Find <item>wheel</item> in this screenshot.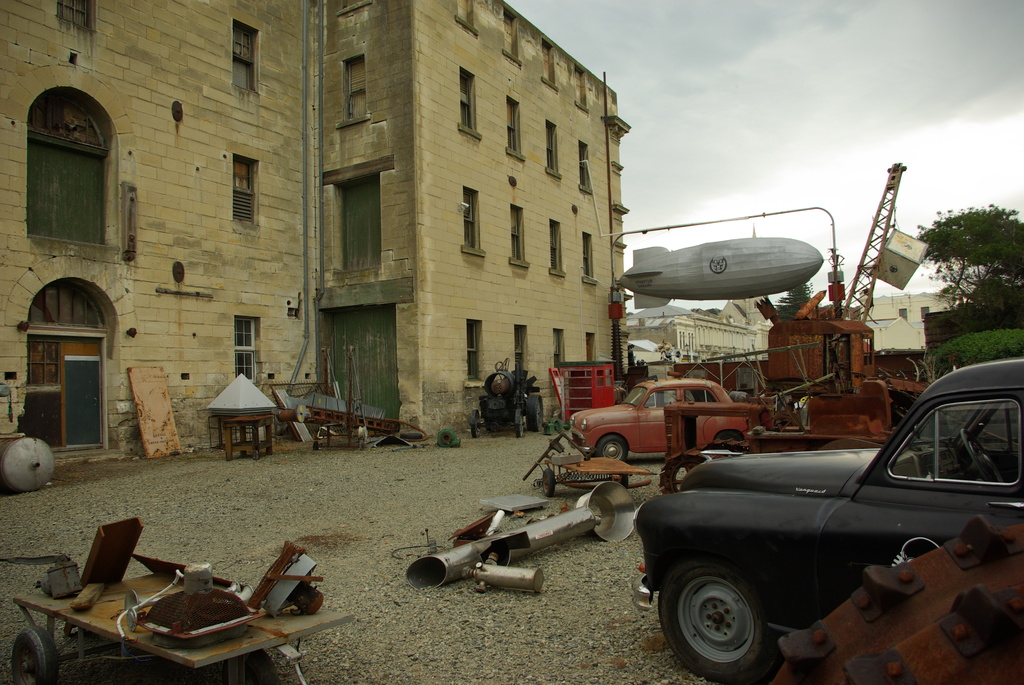
The bounding box for <item>wheel</item> is box(674, 556, 781, 675).
